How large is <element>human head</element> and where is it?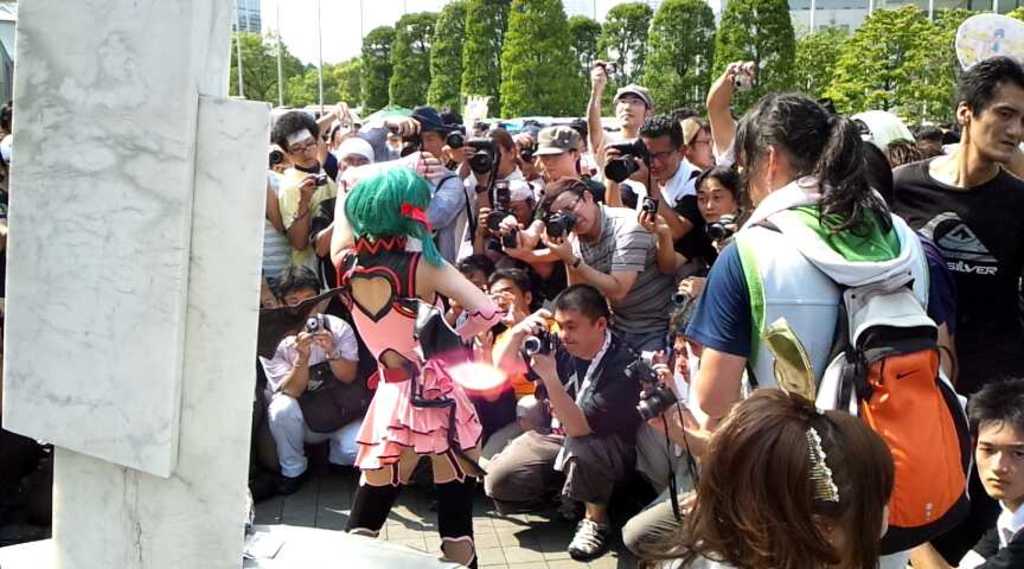
Bounding box: box(494, 179, 536, 228).
